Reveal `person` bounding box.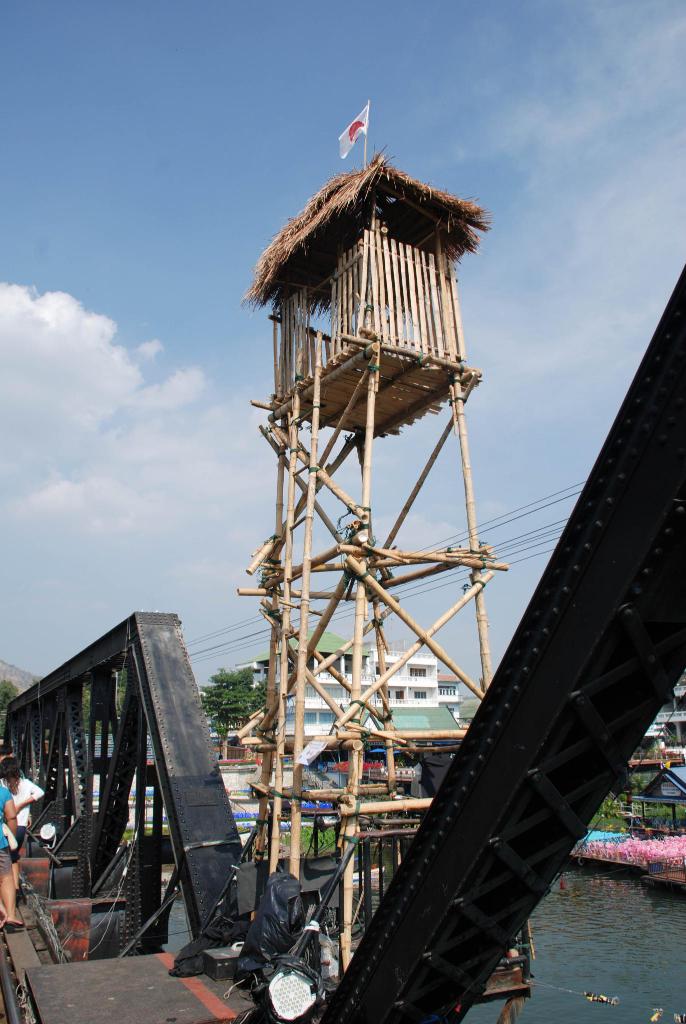
Revealed: pyautogui.locateOnScreen(0, 748, 48, 895).
